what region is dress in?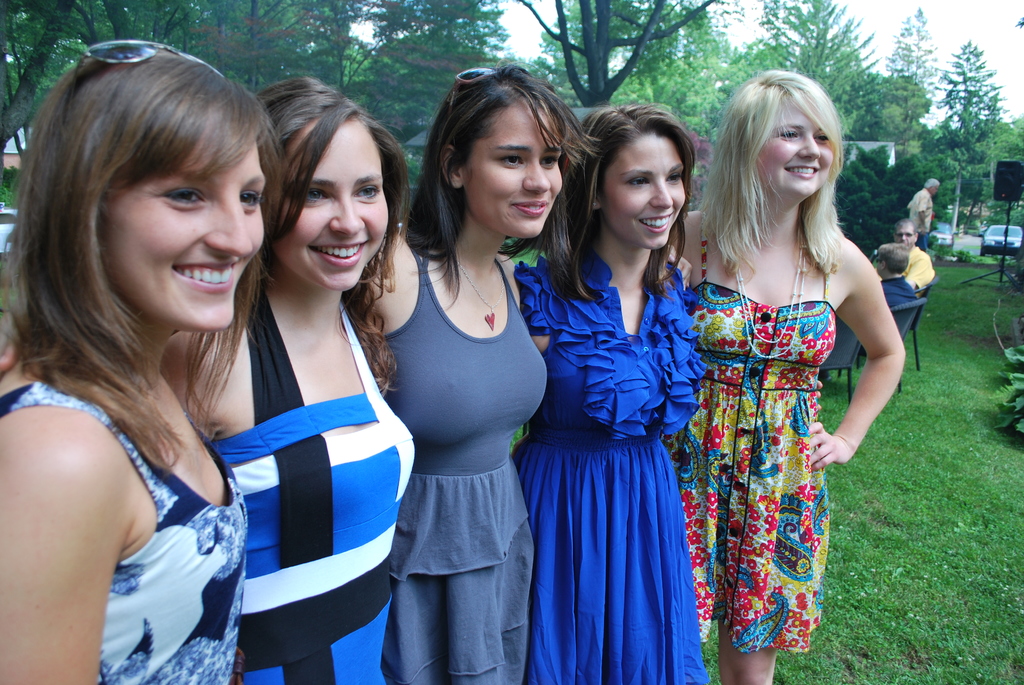
<region>522, 251, 707, 684</region>.
